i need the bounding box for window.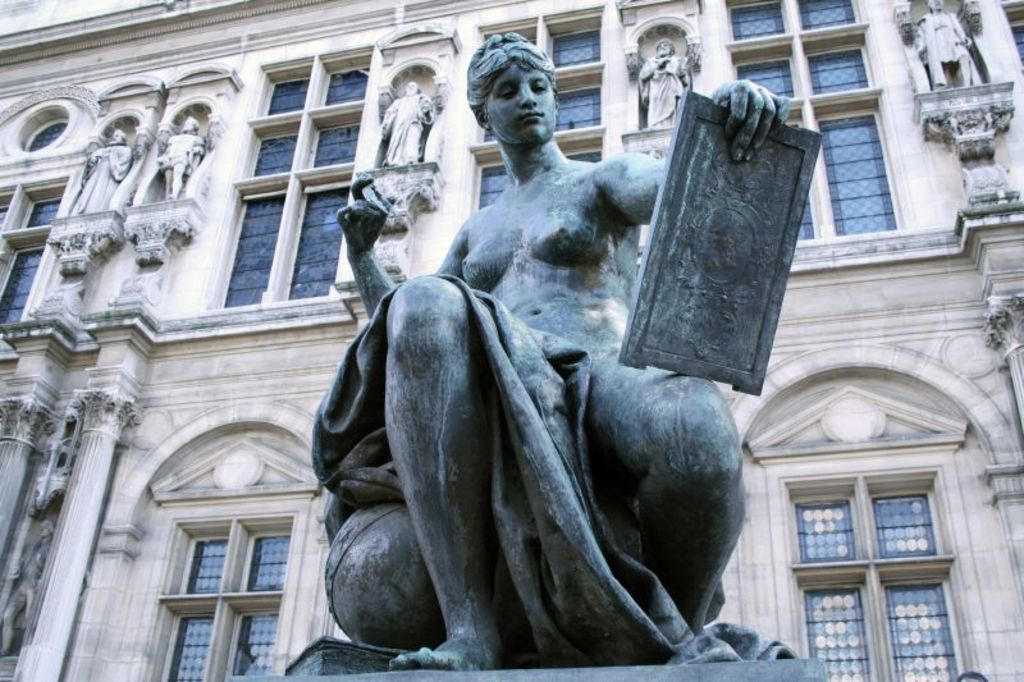
Here it is: 480:166:507:209.
